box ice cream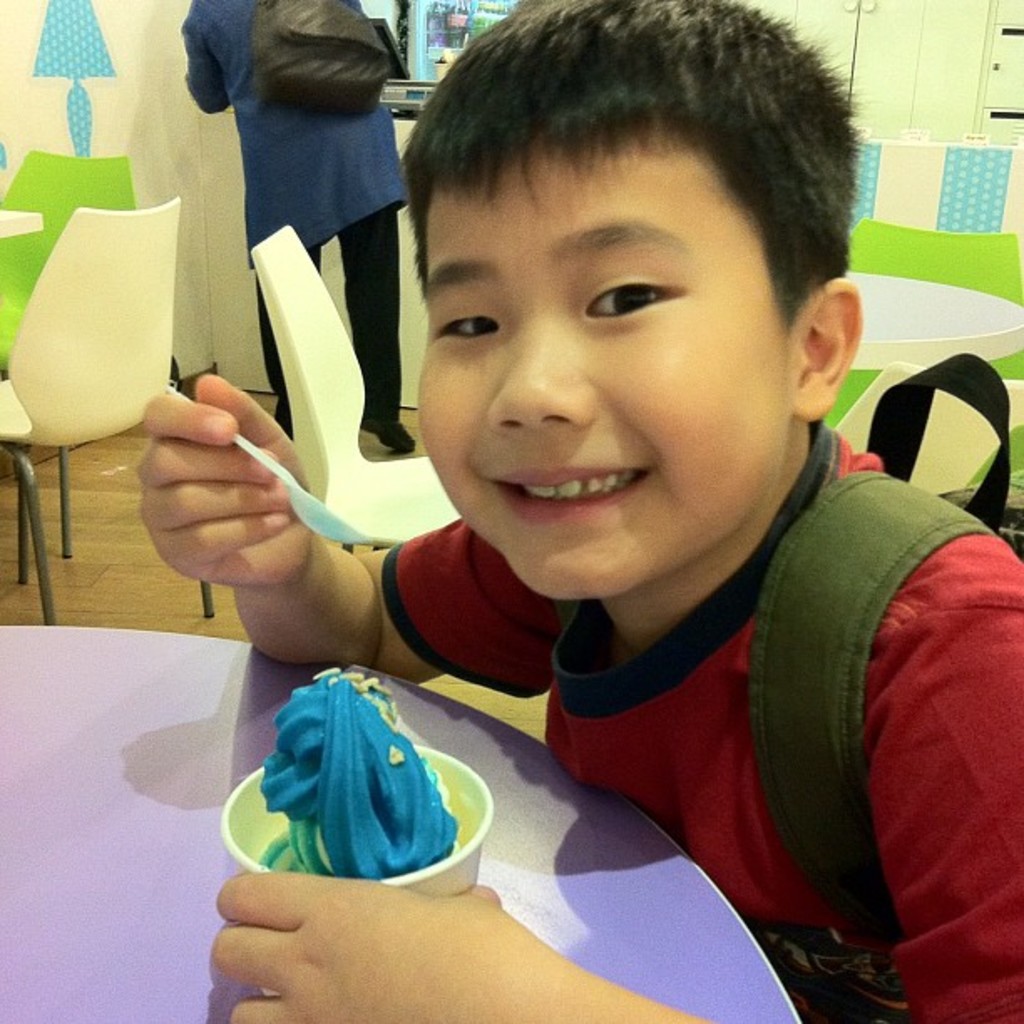
[261,676,457,875]
